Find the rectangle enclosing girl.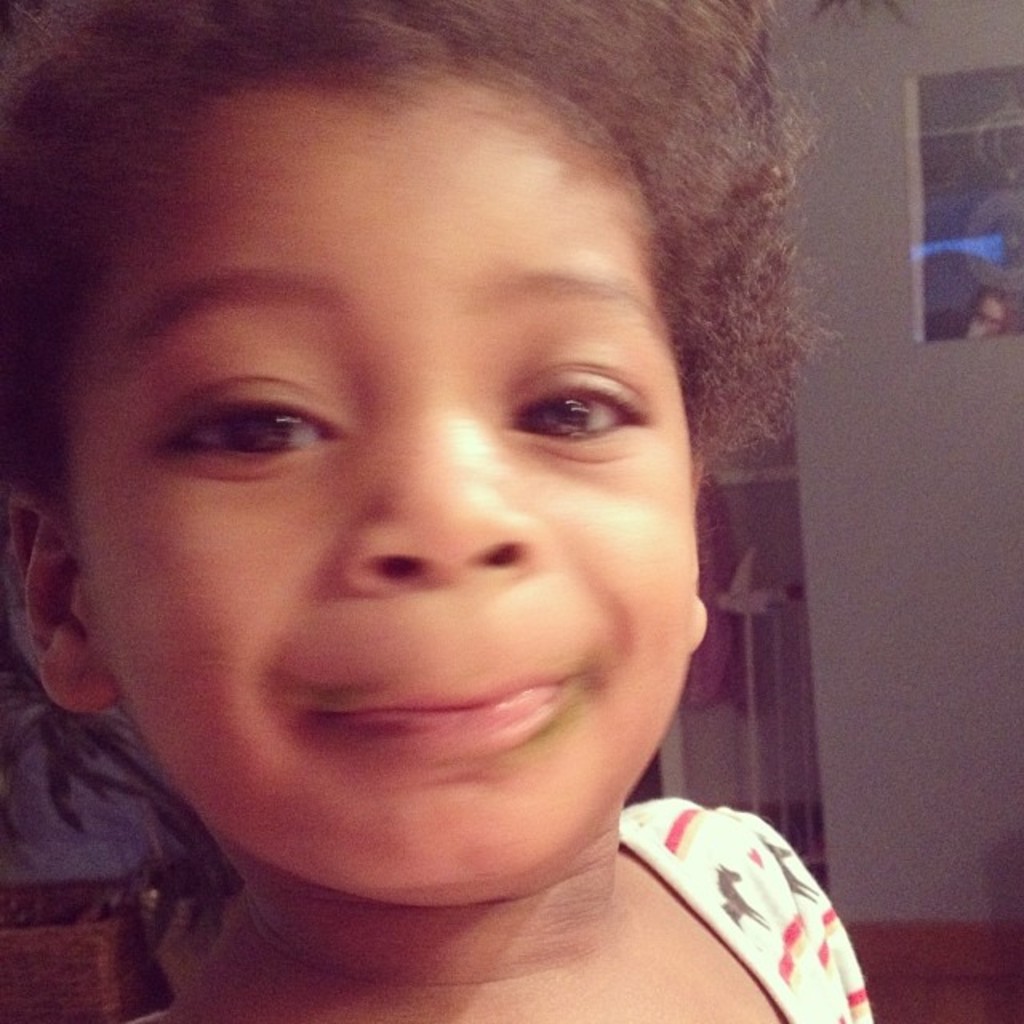
left=0, top=0, right=878, bottom=1022.
